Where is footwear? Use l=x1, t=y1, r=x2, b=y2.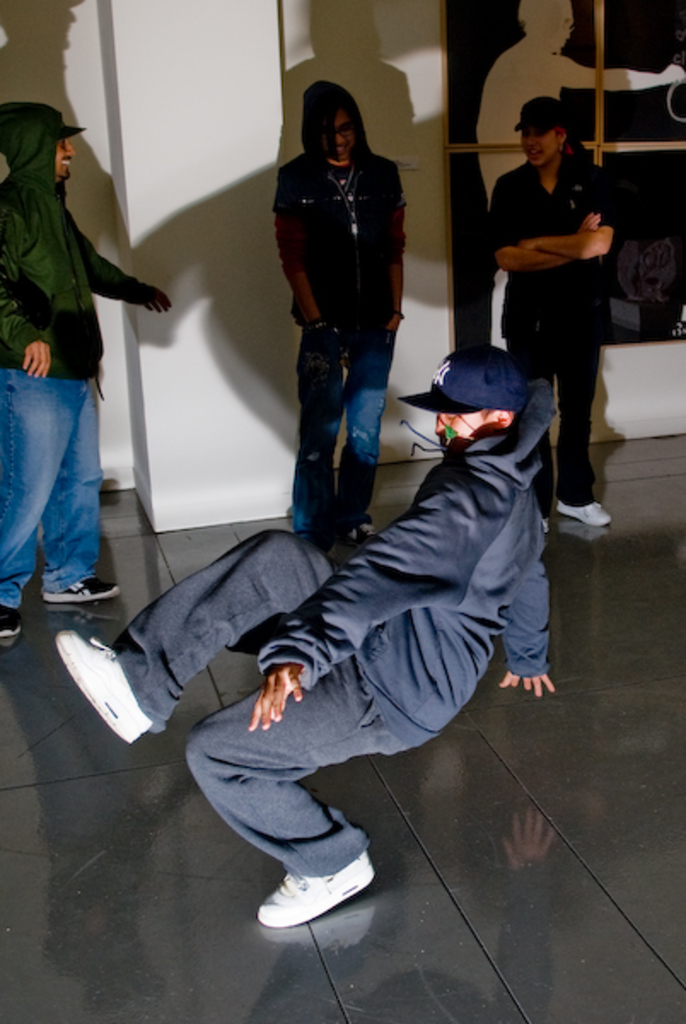
l=44, t=573, r=123, b=601.
